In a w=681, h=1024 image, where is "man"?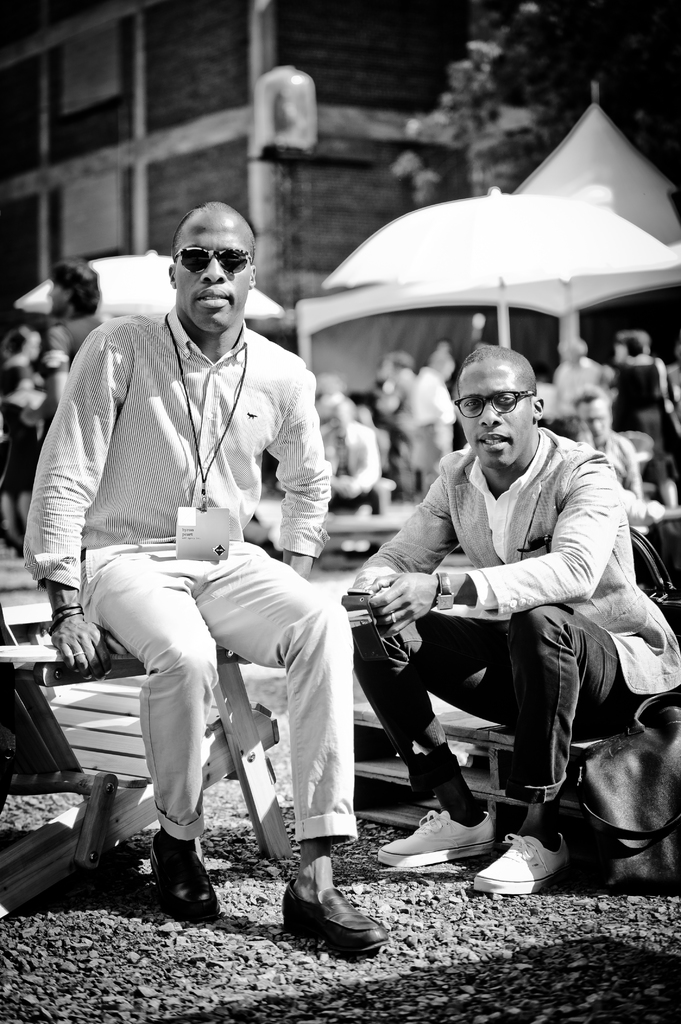
[49,229,364,930].
